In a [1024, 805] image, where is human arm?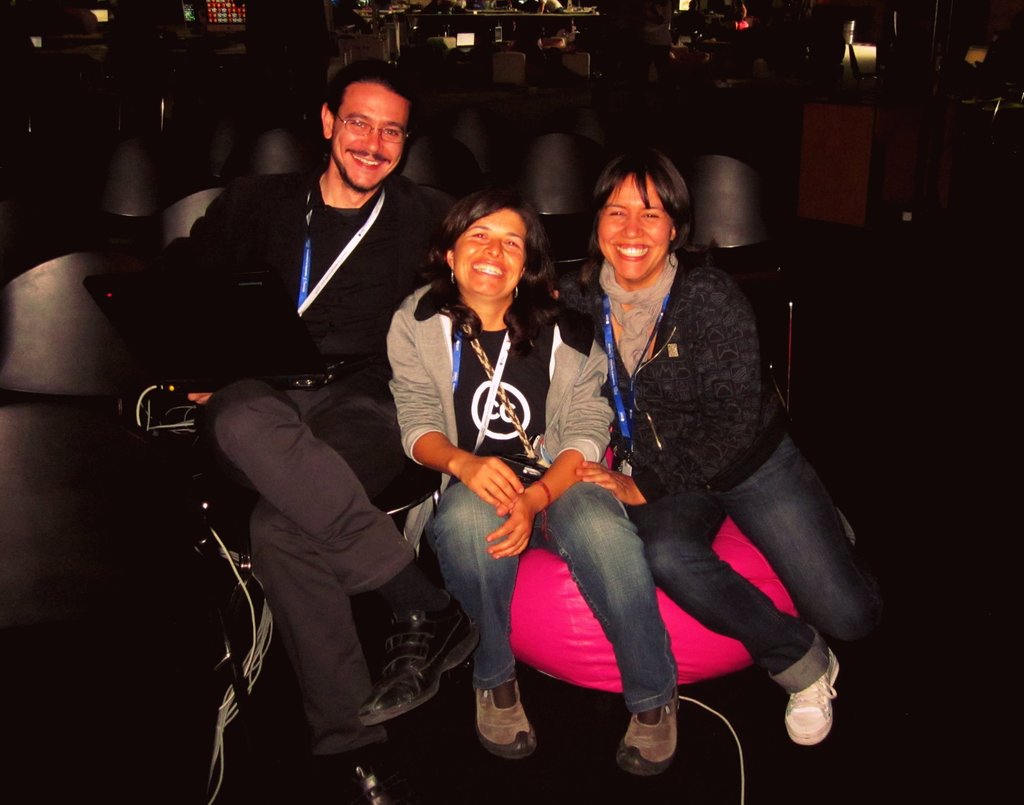
<bbox>125, 184, 274, 354</bbox>.
